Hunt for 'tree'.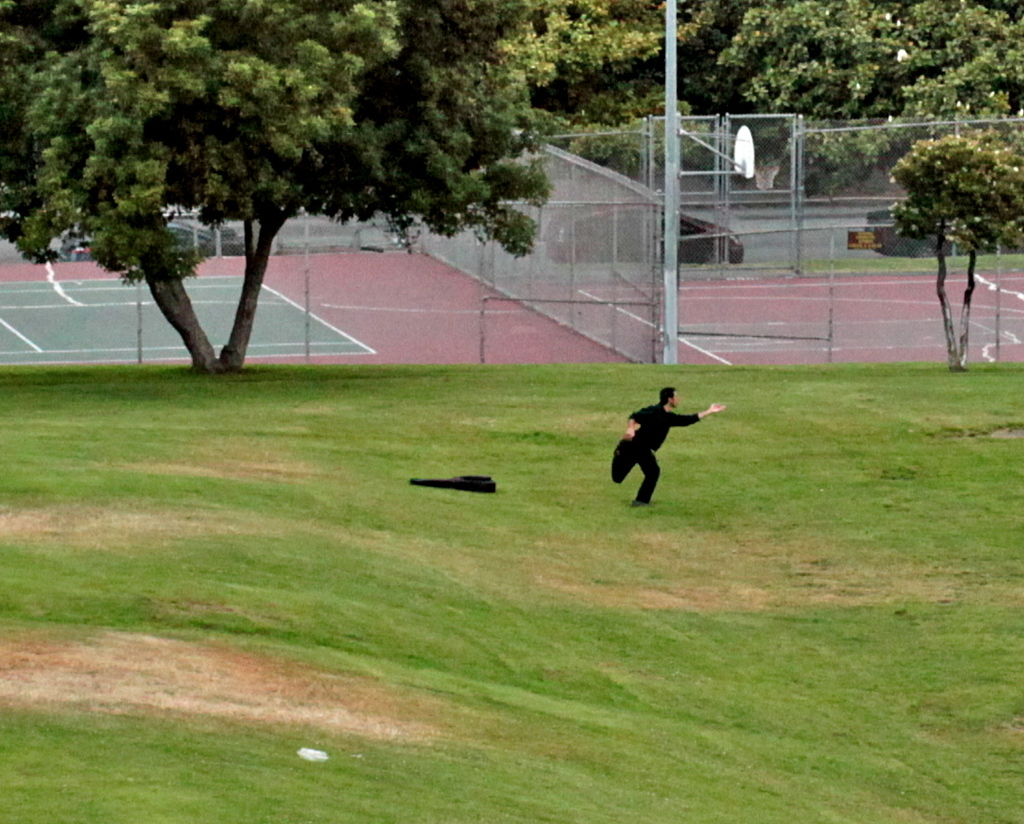
Hunted down at pyautogui.locateOnScreen(0, 0, 560, 373).
